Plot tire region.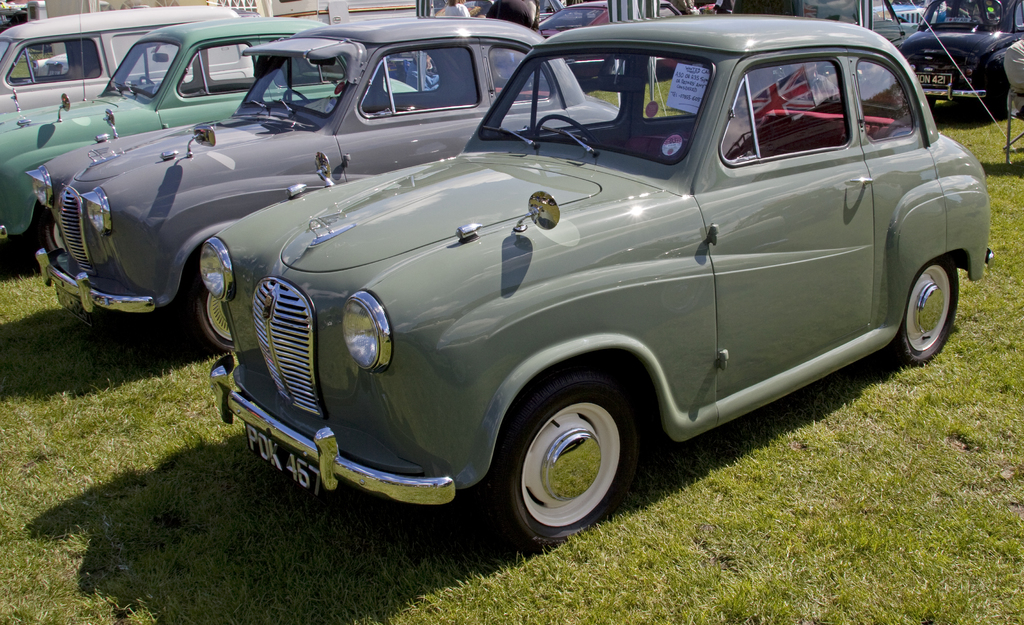
Plotted at x1=45, y1=212, x2=68, y2=254.
